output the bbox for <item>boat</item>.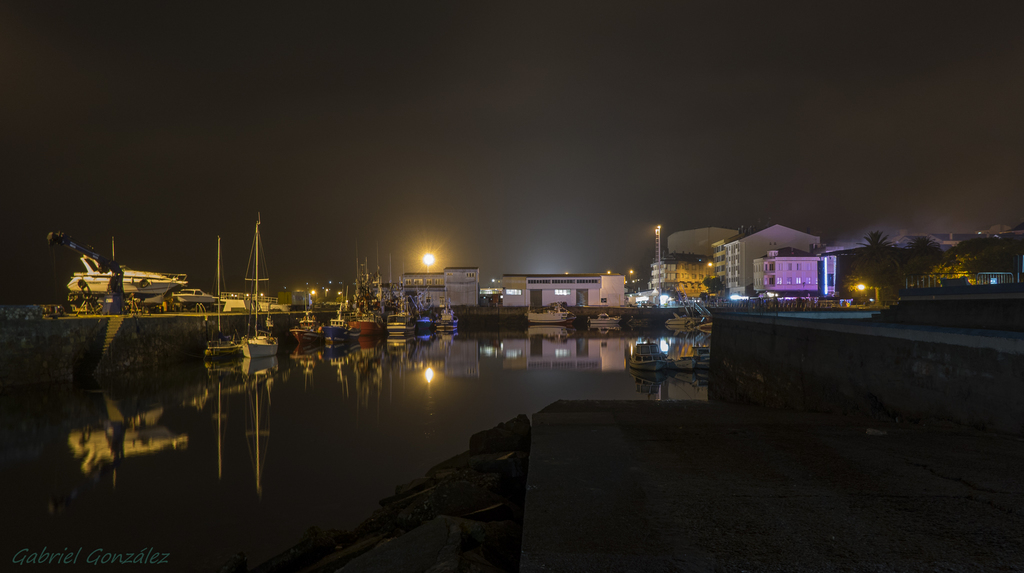
region(525, 297, 573, 328).
